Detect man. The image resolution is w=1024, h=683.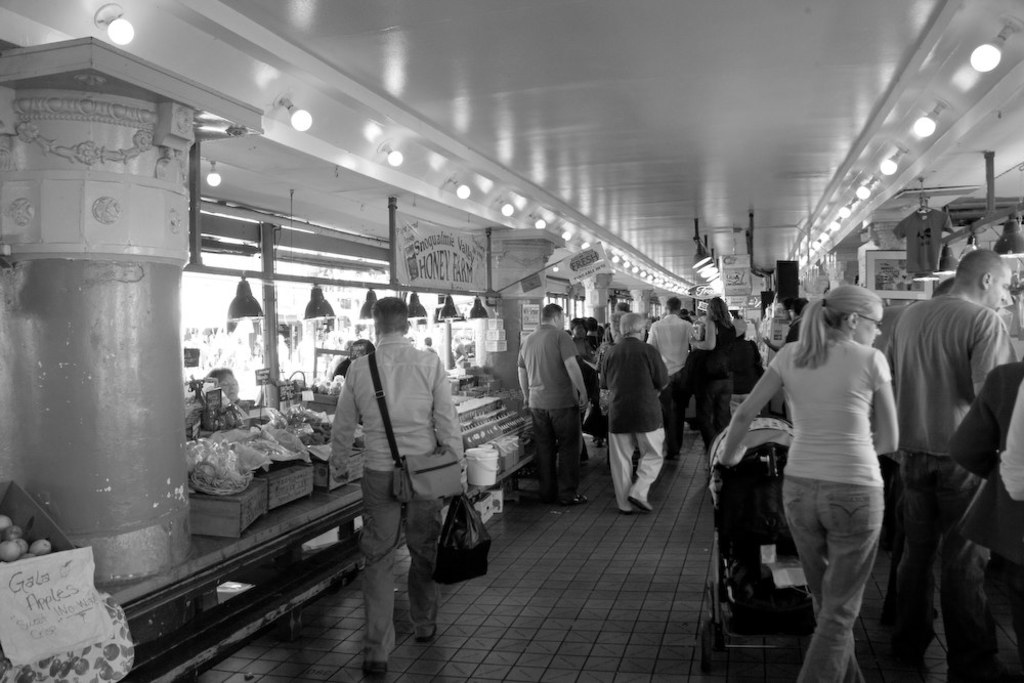
rect(517, 299, 595, 504).
